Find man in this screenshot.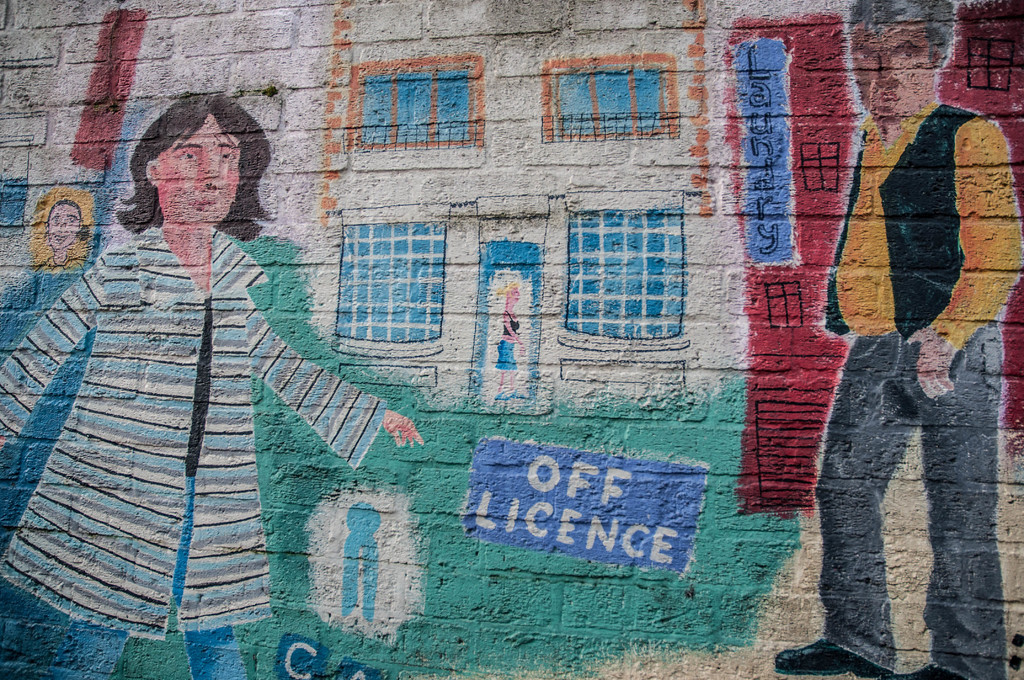
The bounding box for man is BBox(772, 0, 1023, 679).
